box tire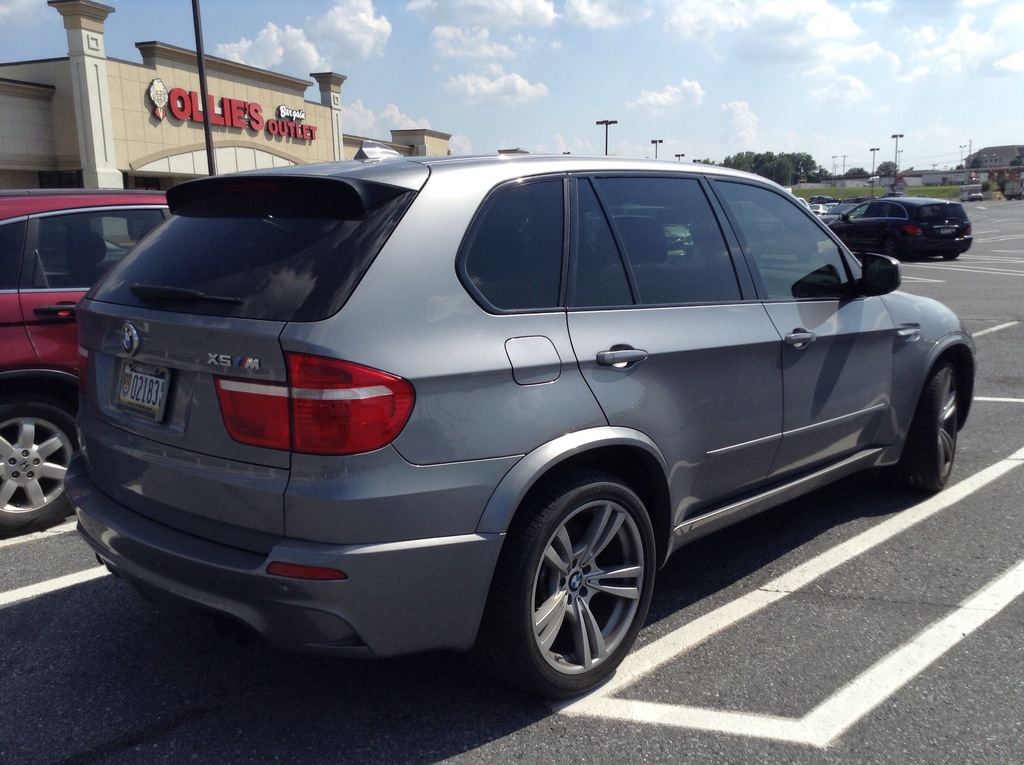
crop(0, 391, 77, 533)
